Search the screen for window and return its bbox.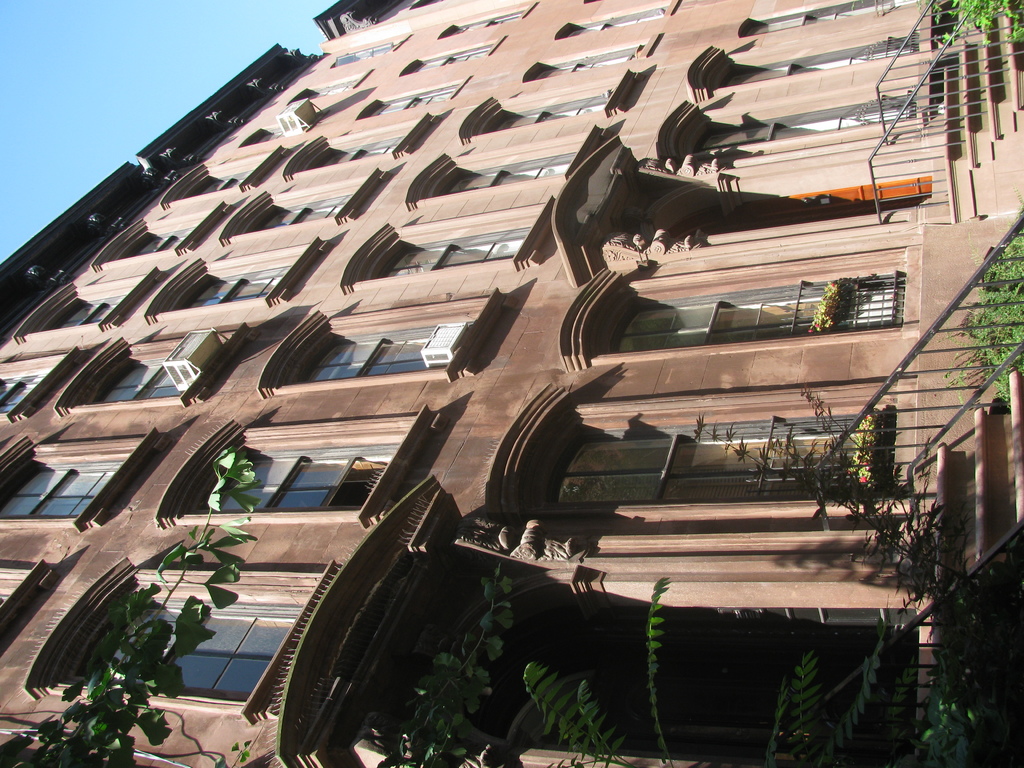
Found: [left=186, top=428, right=403, bottom=512].
